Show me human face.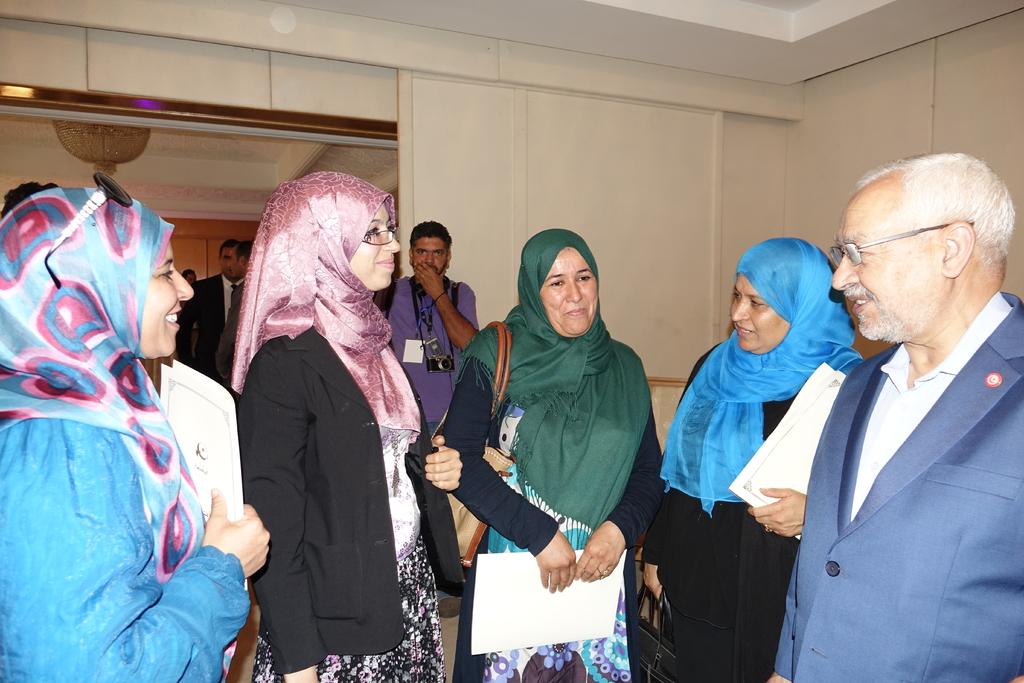
human face is here: 540:248:598:341.
